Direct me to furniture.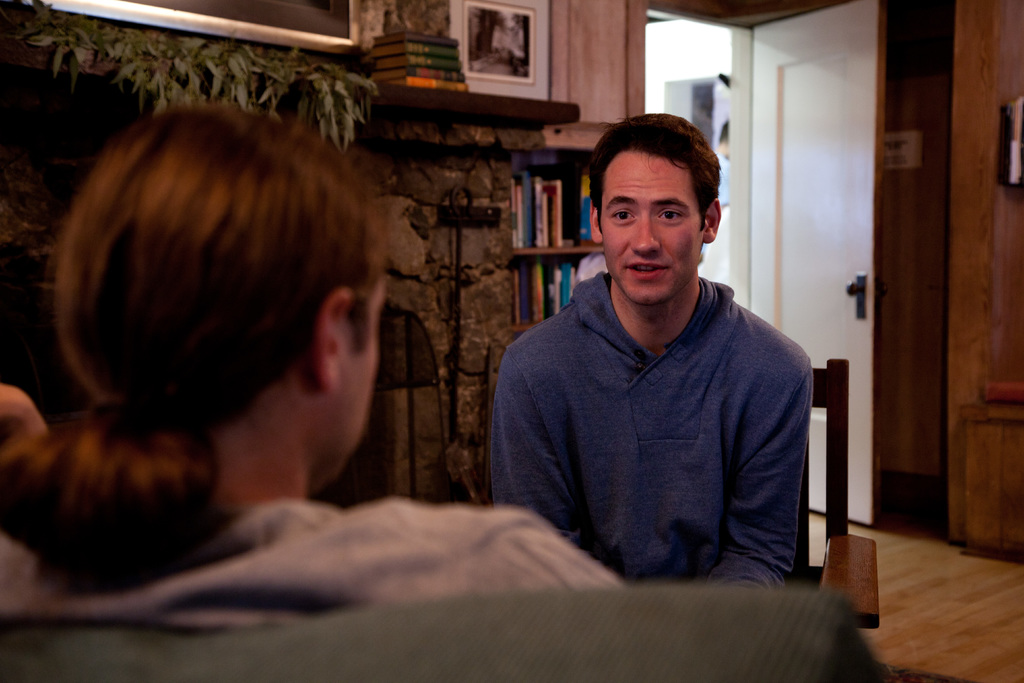
Direction: detection(511, 240, 605, 338).
